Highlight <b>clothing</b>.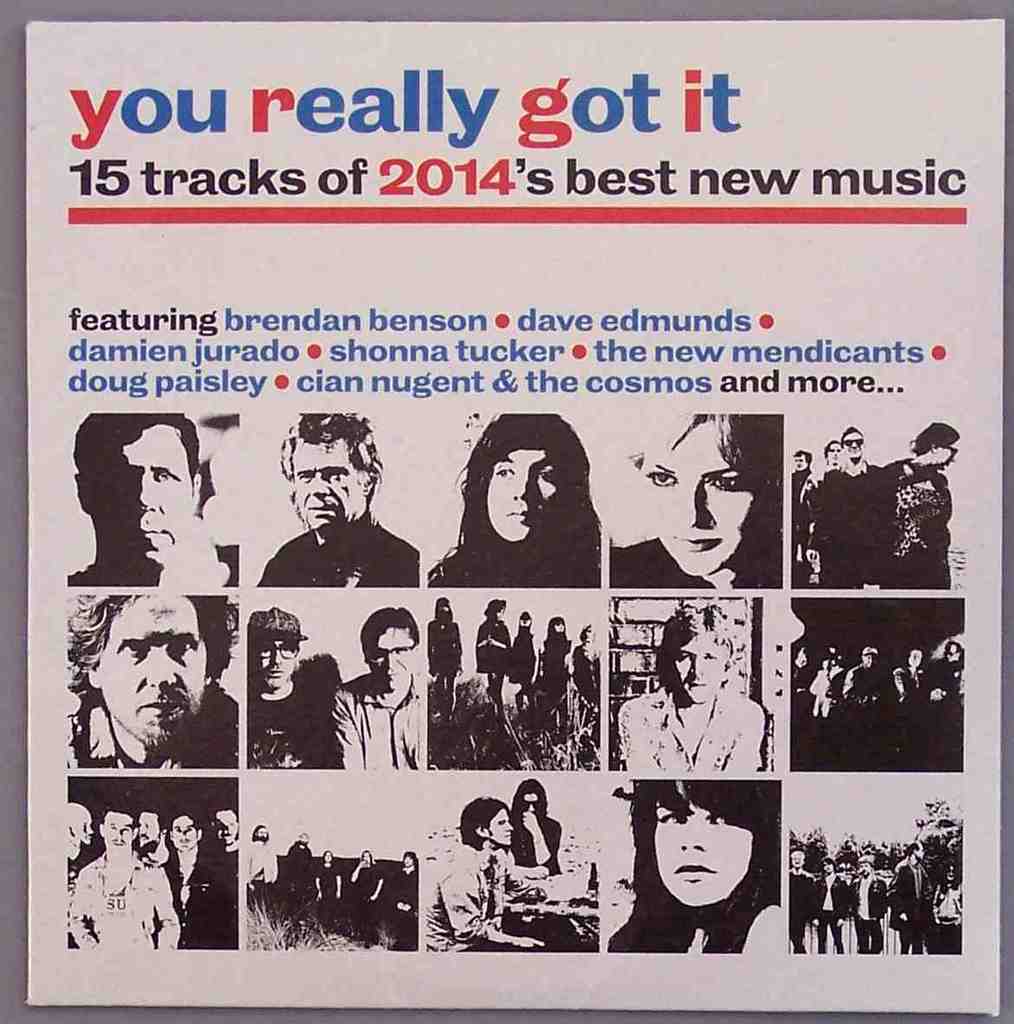
Highlighted region: (x1=250, y1=680, x2=344, y2=762).
